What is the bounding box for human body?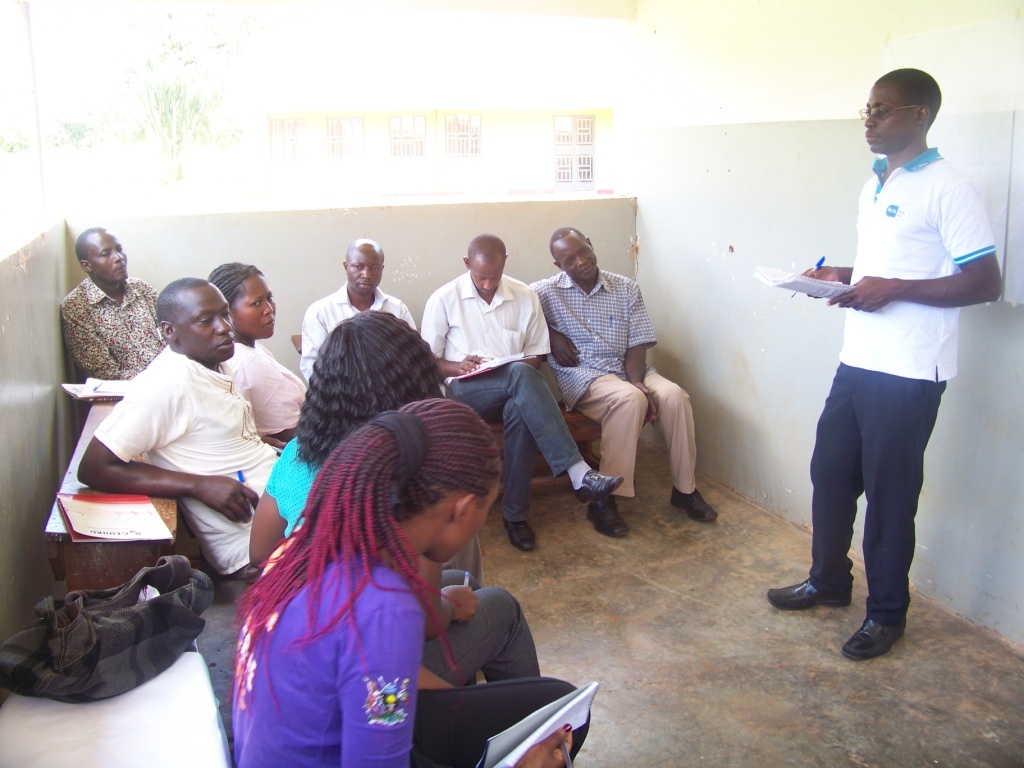
308/277/419/381.
